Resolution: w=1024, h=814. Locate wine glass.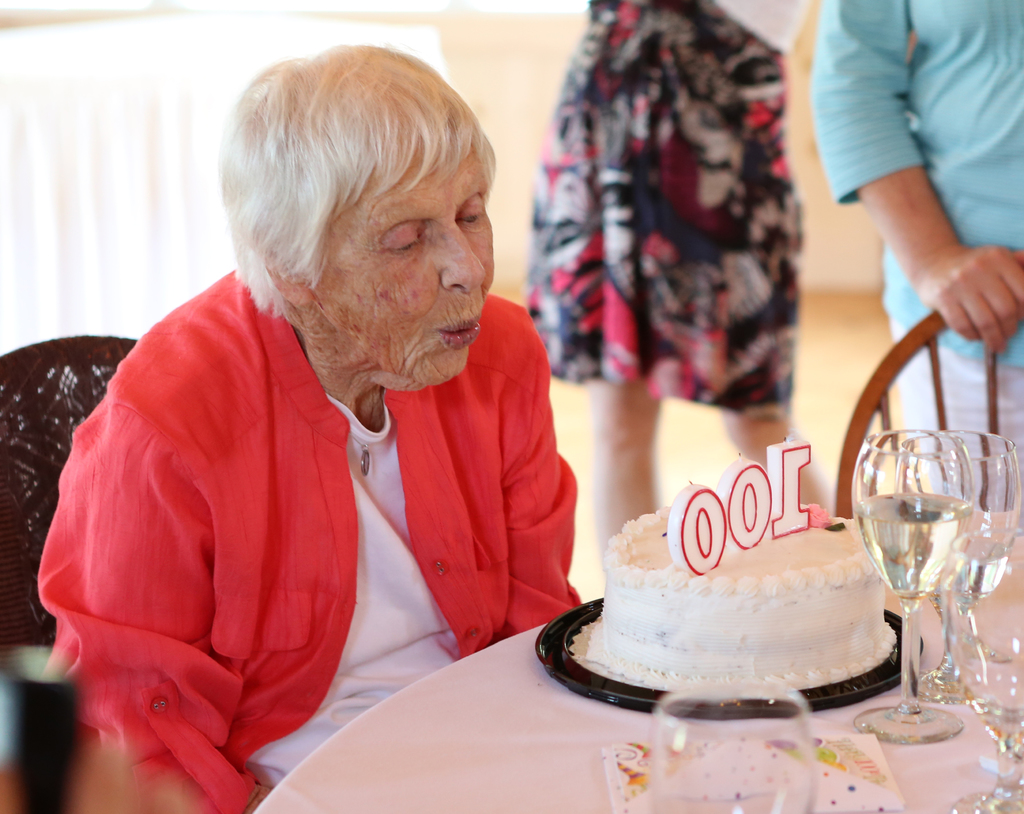
box(900, 429, 1023, 699).
